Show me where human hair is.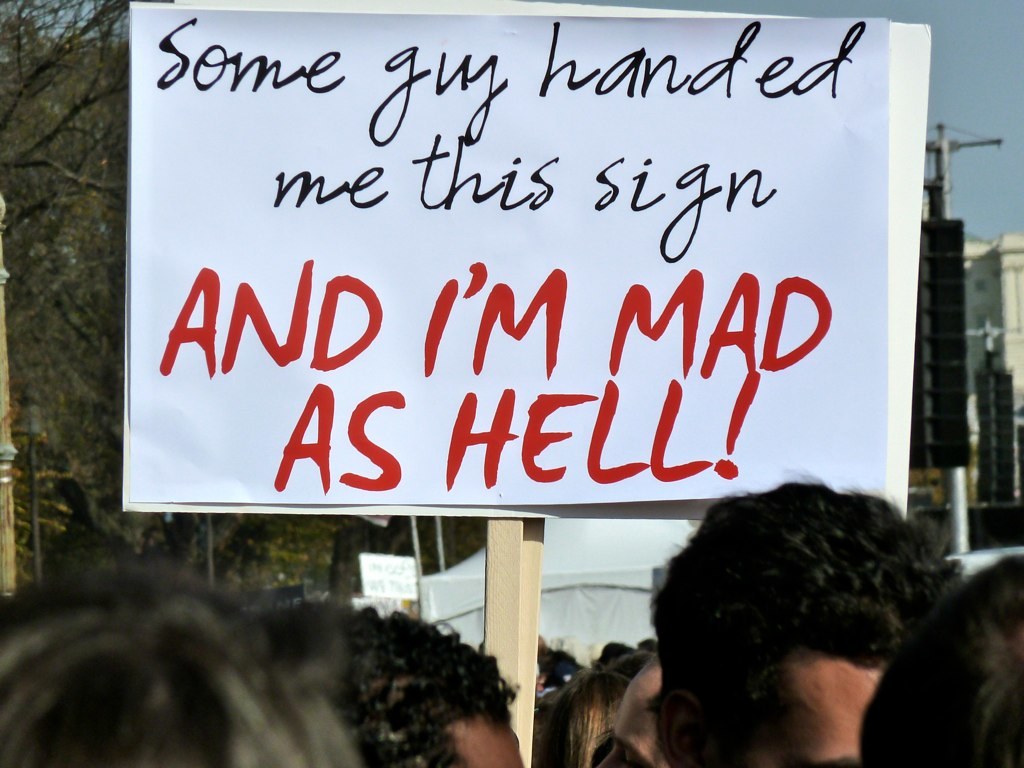
human hair is at <box>598,642,631,660</box>.
